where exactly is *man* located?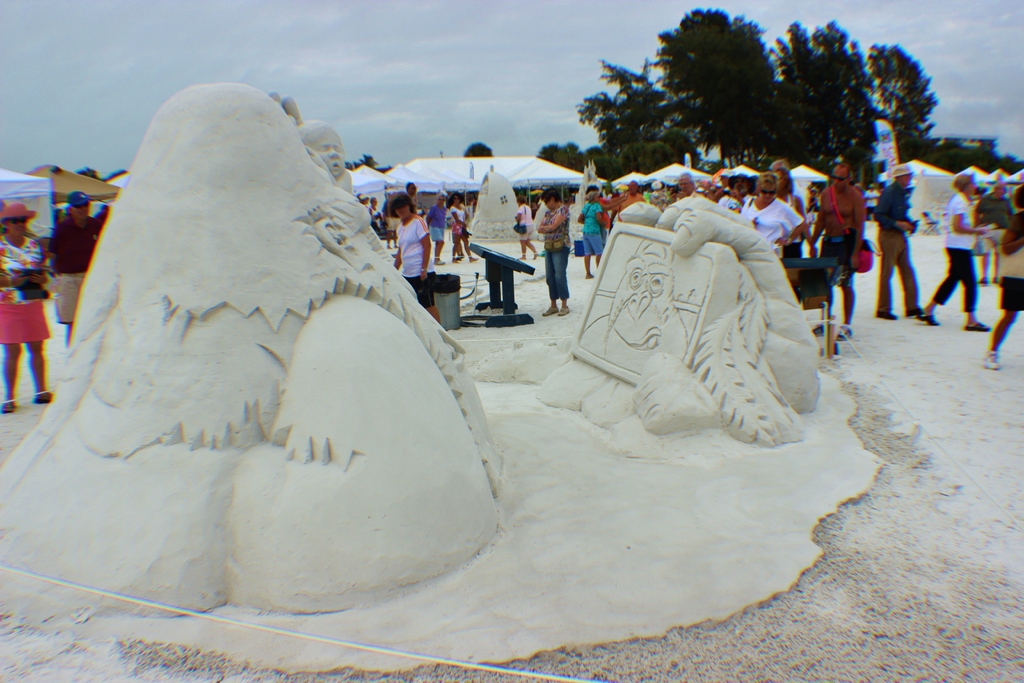
Its bounding box is (x1=920, y1=167, x2=998, y2=333).
